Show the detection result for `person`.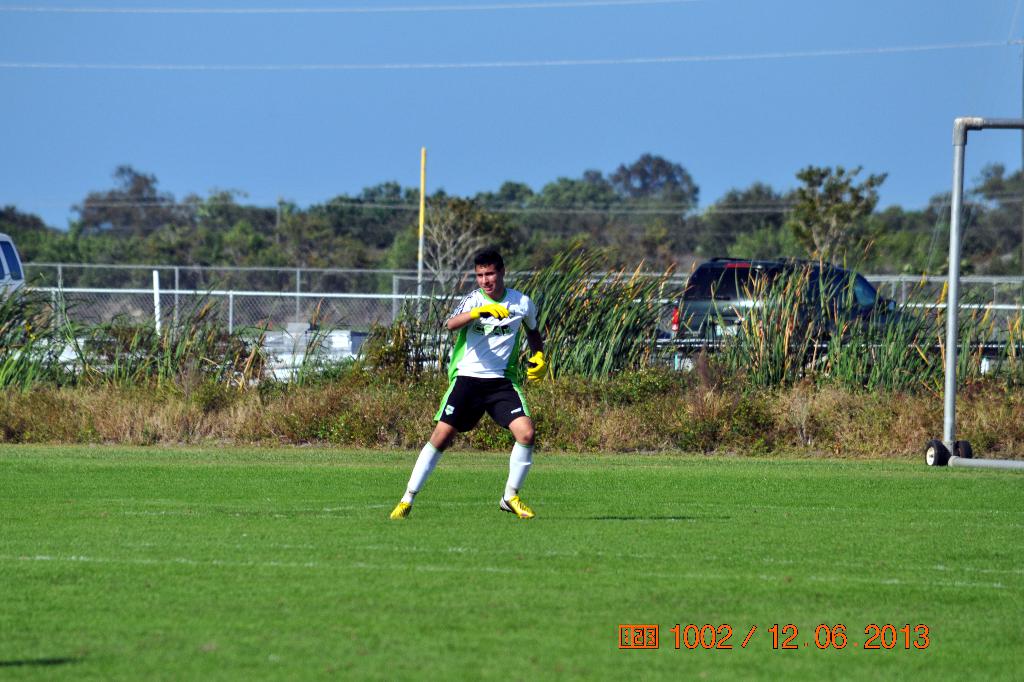
385 246 547 528.
